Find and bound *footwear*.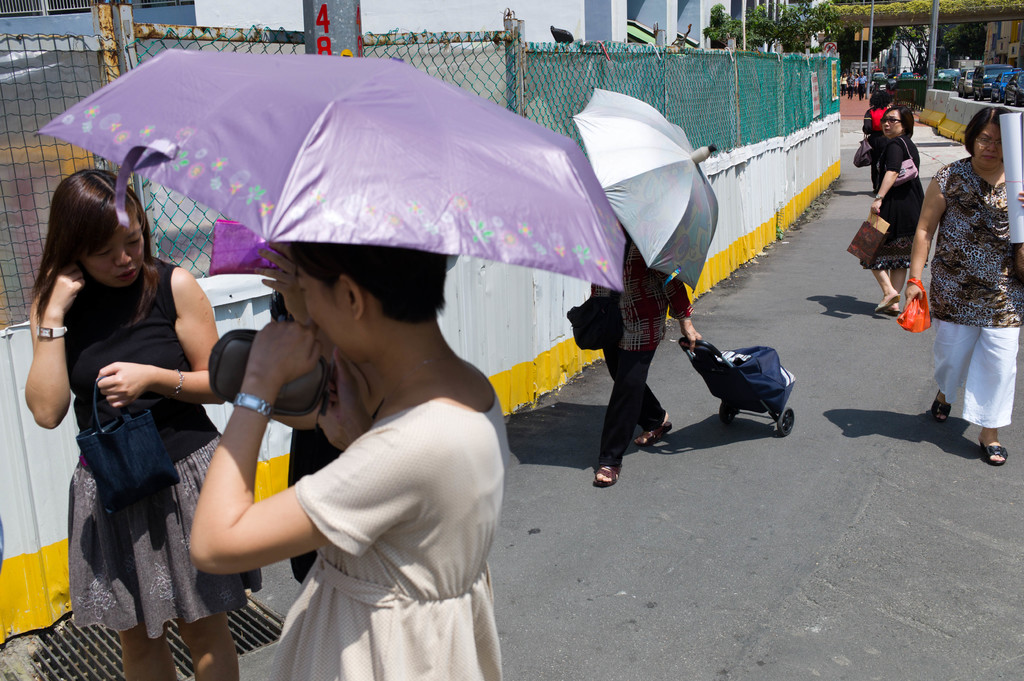
Bound: crop(872, 291, 899, 313).
